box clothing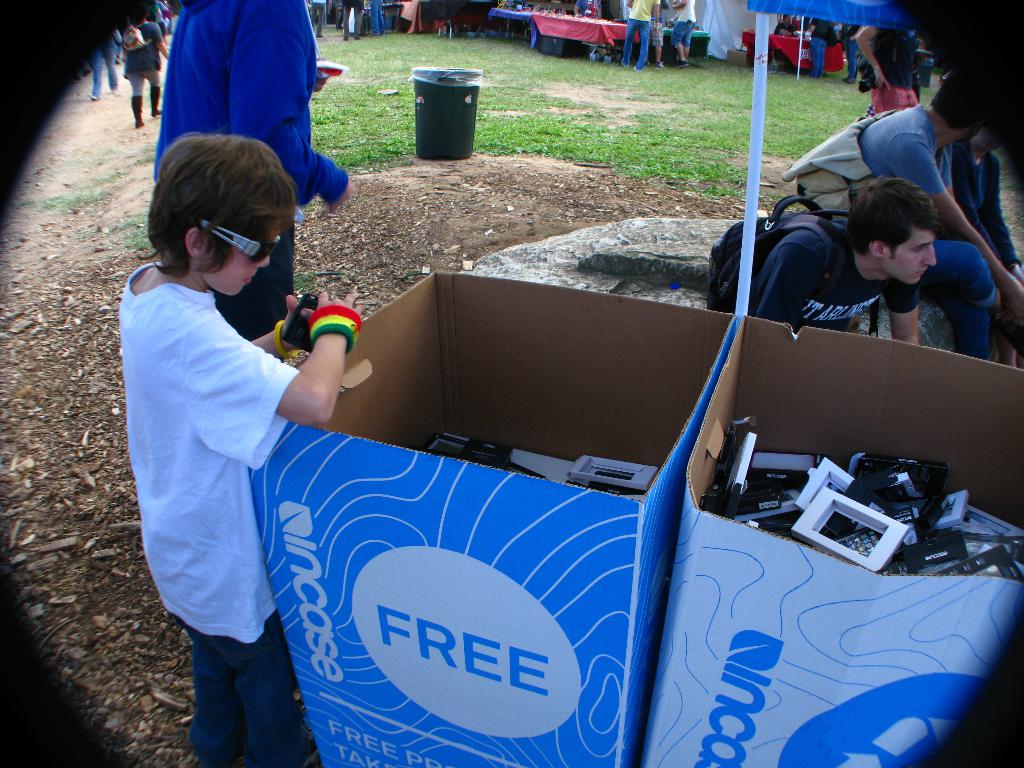
select_region(759, 92, 1007, 360)
